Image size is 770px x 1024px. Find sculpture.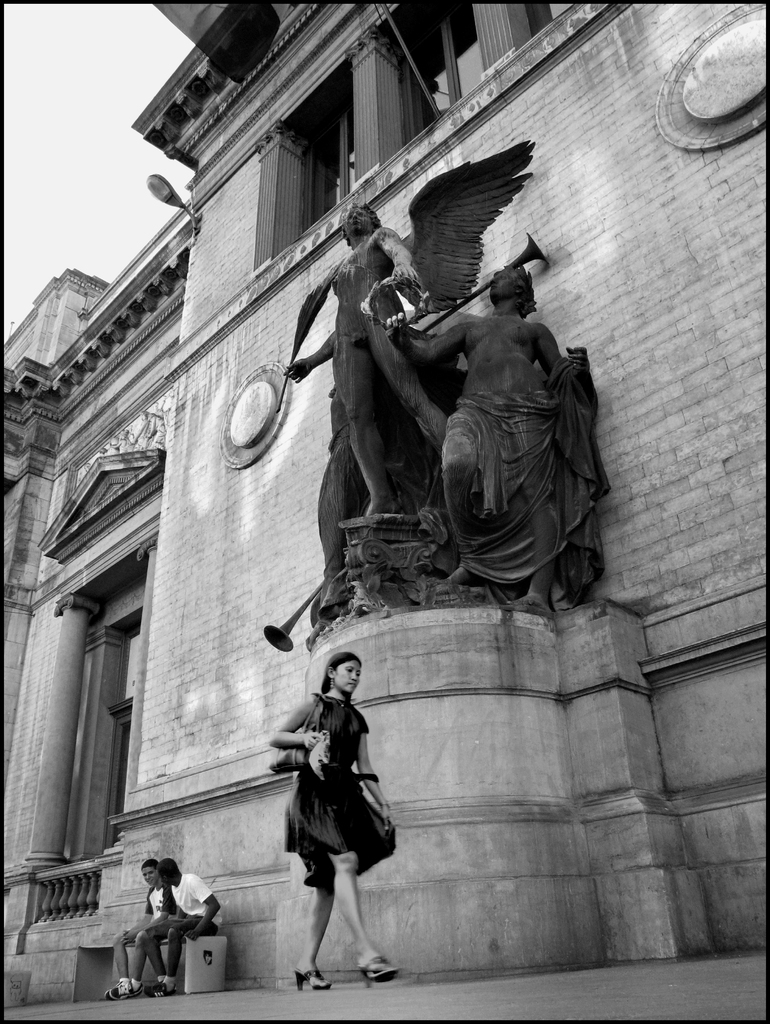
284, 134, 534, 618.
